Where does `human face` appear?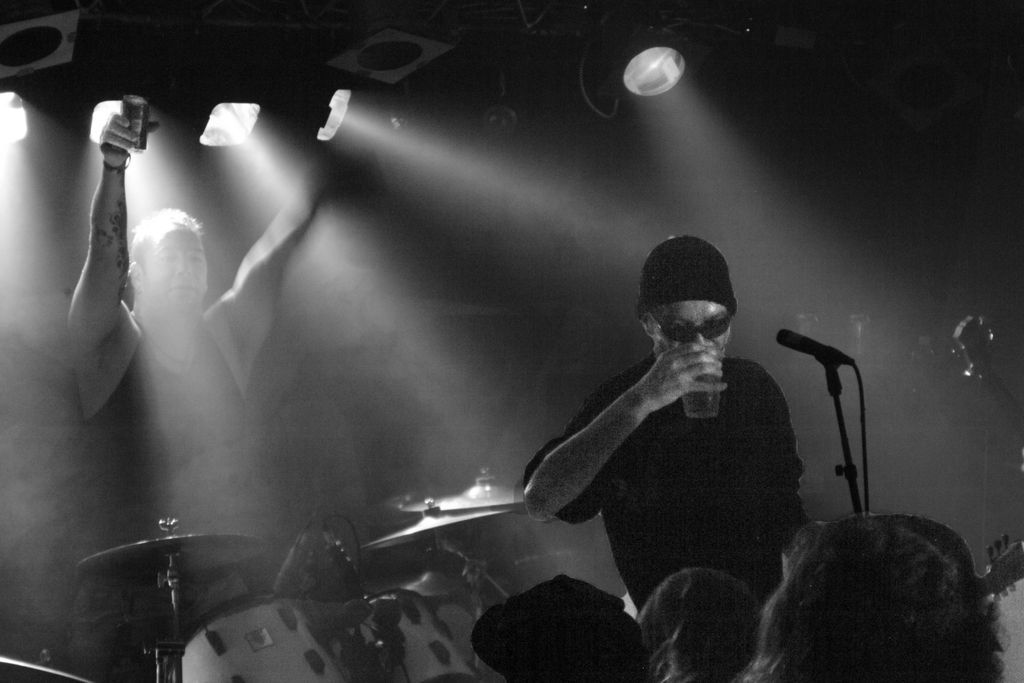
Appears at box=[646, 300, 733, 356].
